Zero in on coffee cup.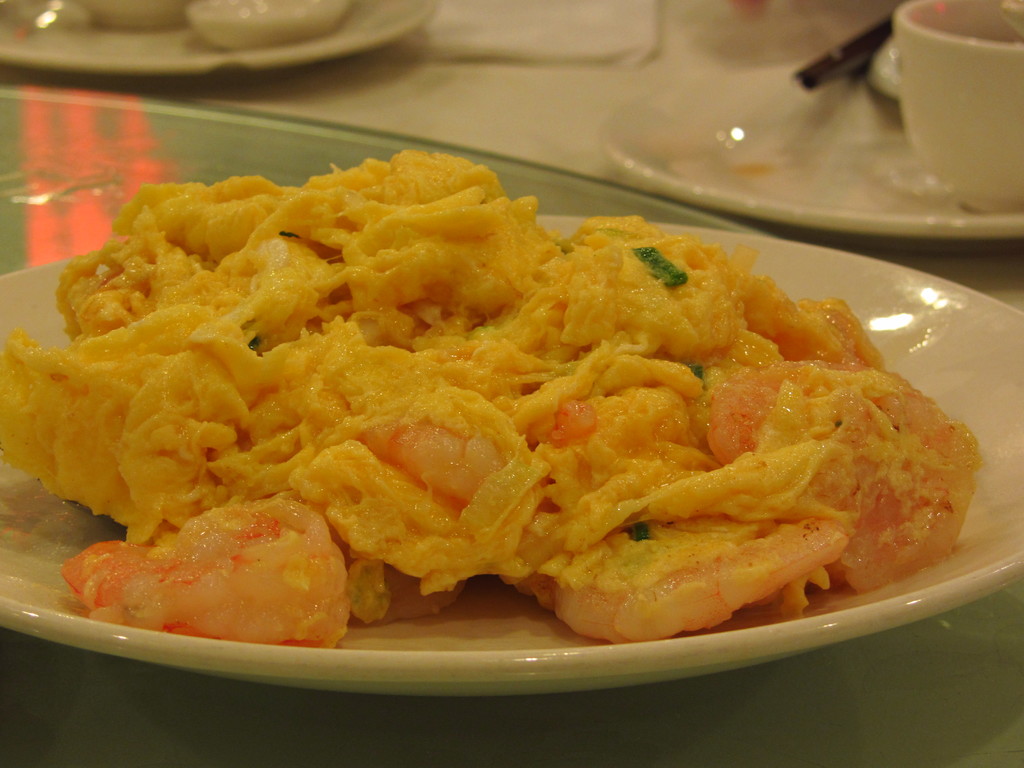
Zeroed in: box=[893, 0, 1023, 214].
